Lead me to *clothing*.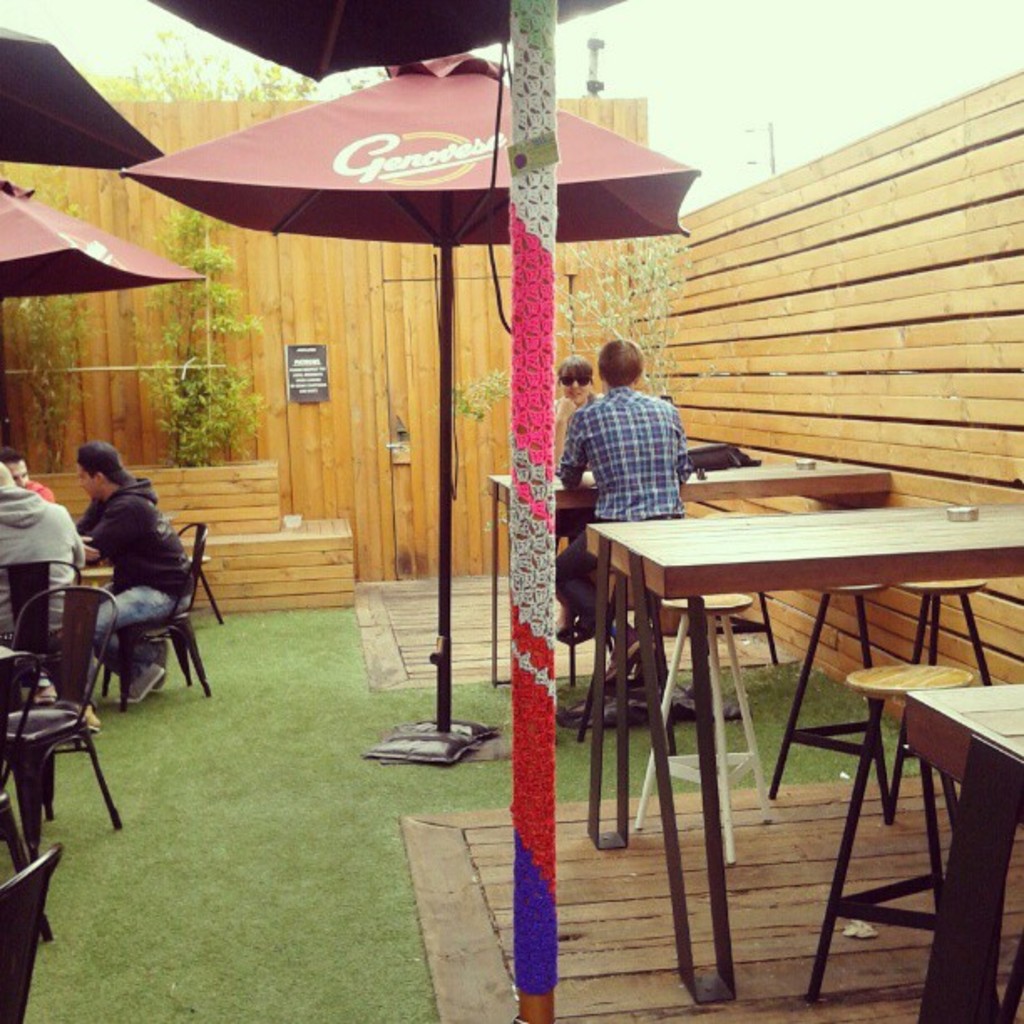
Lead to (544, 393, 691, 632).
